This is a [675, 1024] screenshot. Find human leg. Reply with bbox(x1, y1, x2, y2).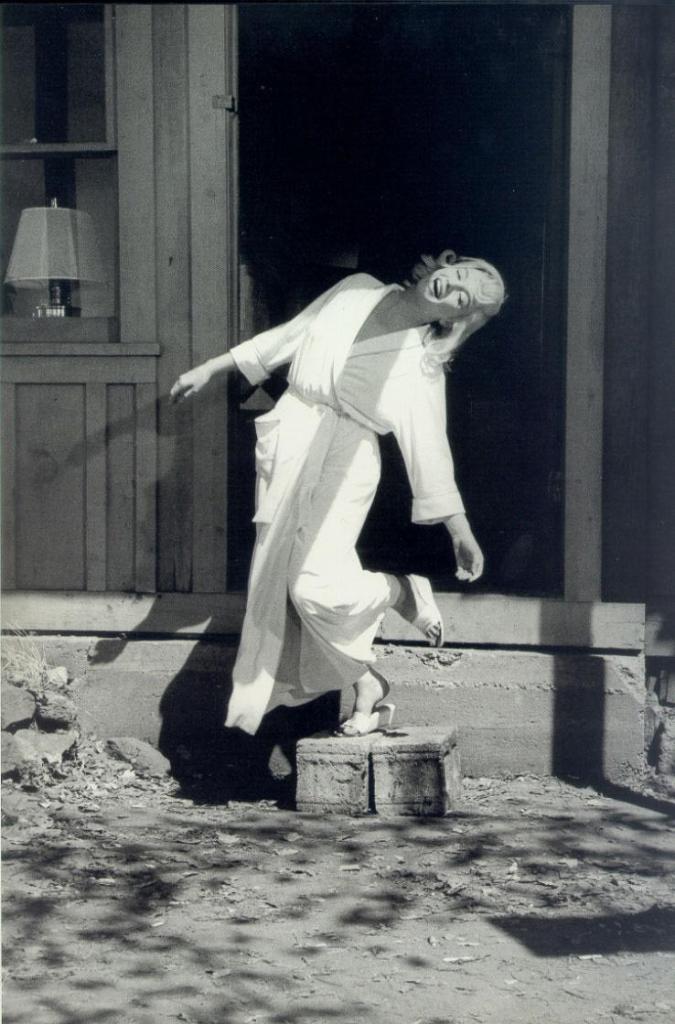
bbox(248, 381, 400, 740).
